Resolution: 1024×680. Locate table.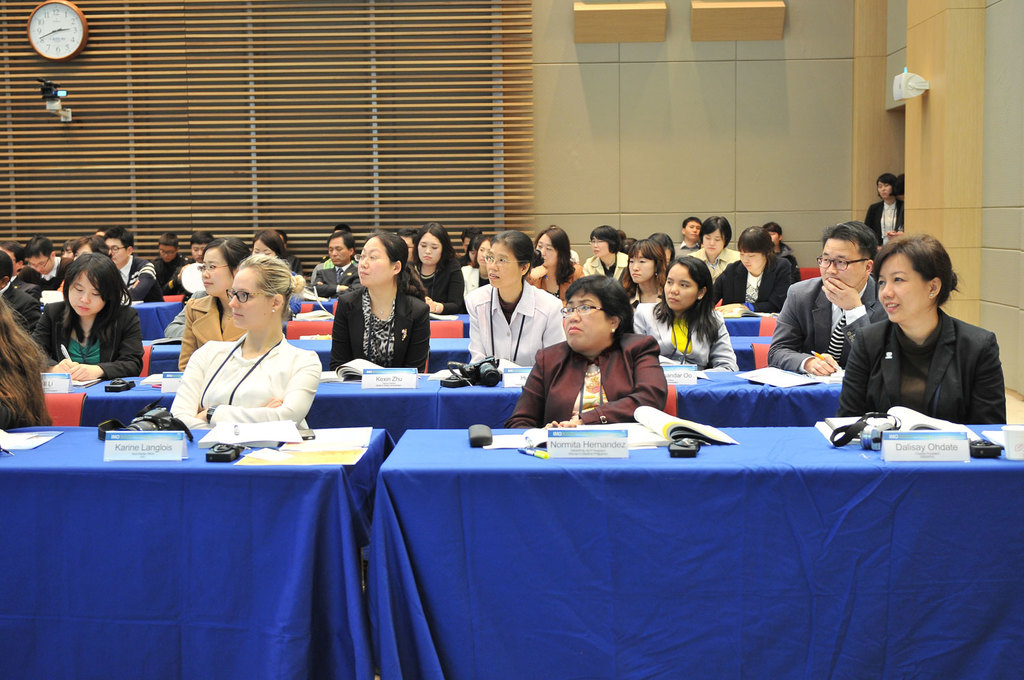
locate(62, 380, 854, 424).
